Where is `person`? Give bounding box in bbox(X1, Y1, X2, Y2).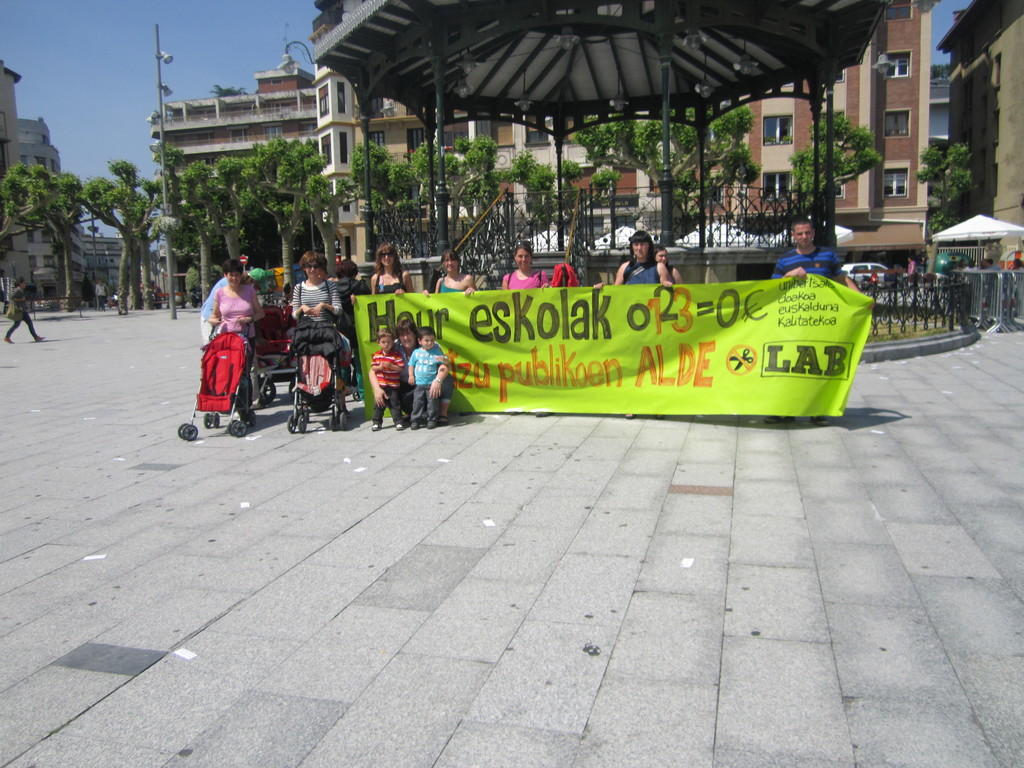
bbox(592, 227, 671, 288).
